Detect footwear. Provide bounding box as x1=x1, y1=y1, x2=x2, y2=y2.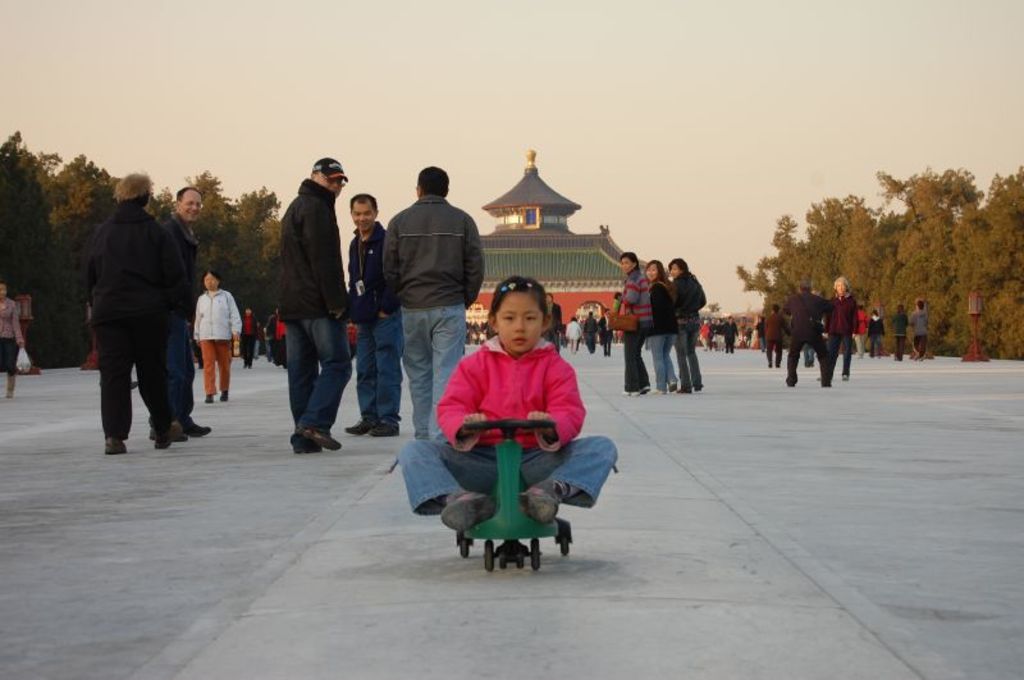
x1=201, y1=391, x2=211, y2=401.
